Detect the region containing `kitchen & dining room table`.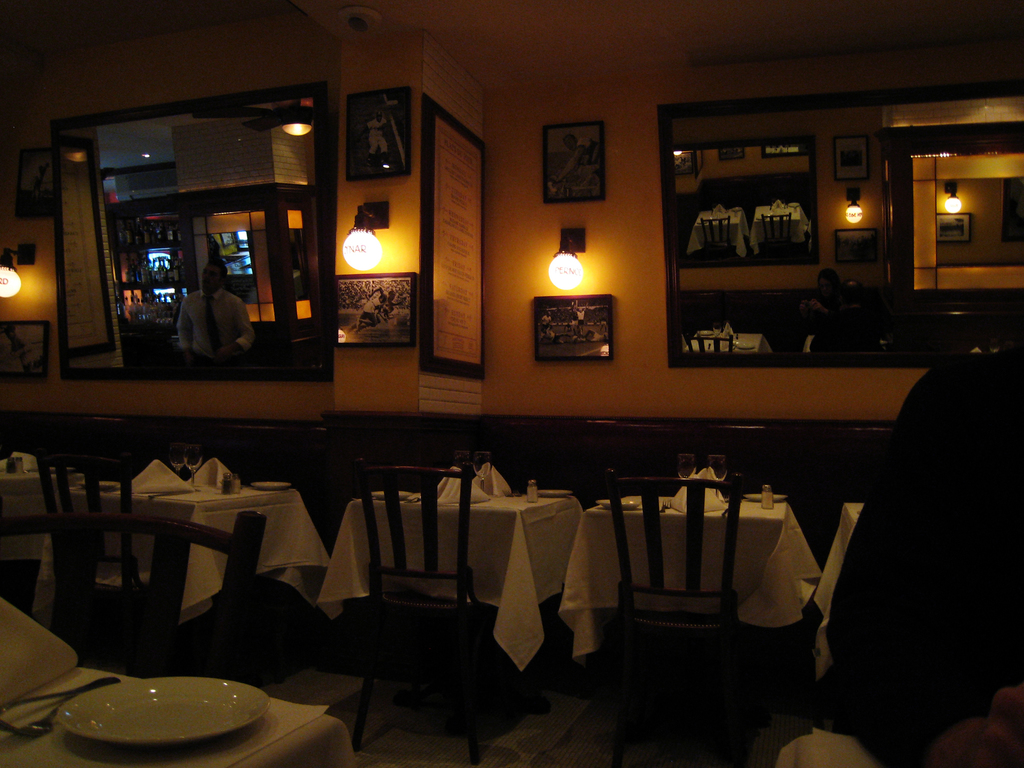
[x1=556, y1=422, x2=826, y2=707].
